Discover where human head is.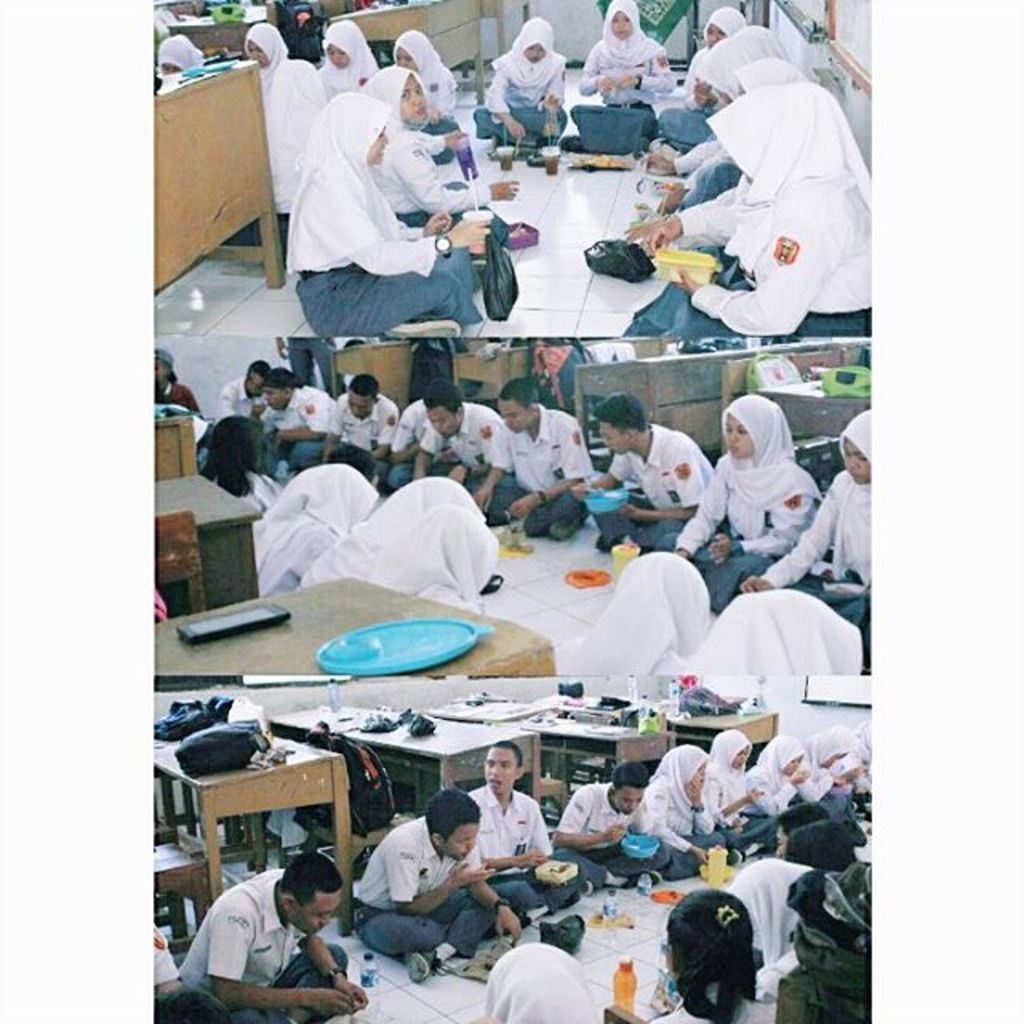
Discovered at 722,858,808,931.
